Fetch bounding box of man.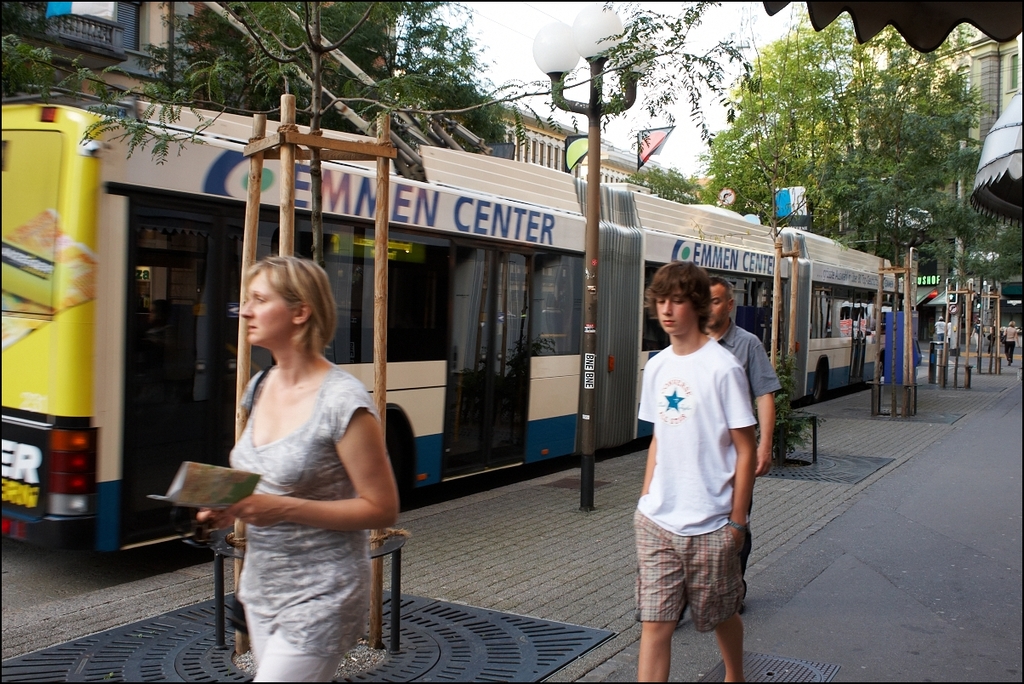
Bbox: {"left": 699, "top": 276, "right": 782, "bottom": 610}.
